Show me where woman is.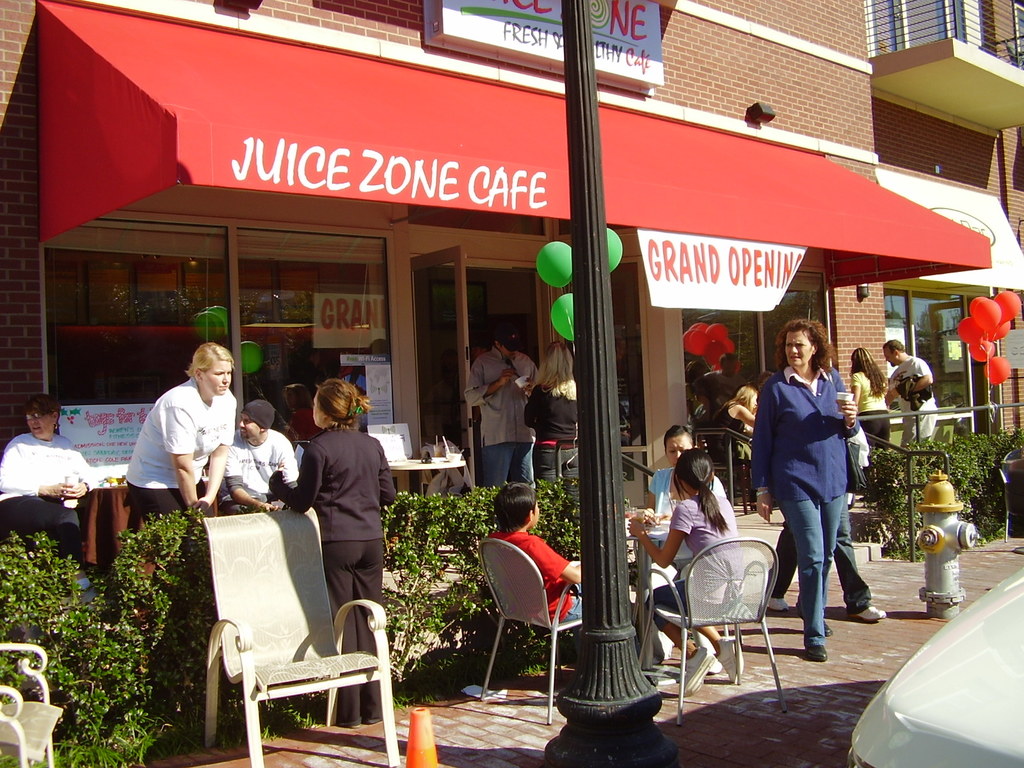
woman is at [264,377,395,733].
